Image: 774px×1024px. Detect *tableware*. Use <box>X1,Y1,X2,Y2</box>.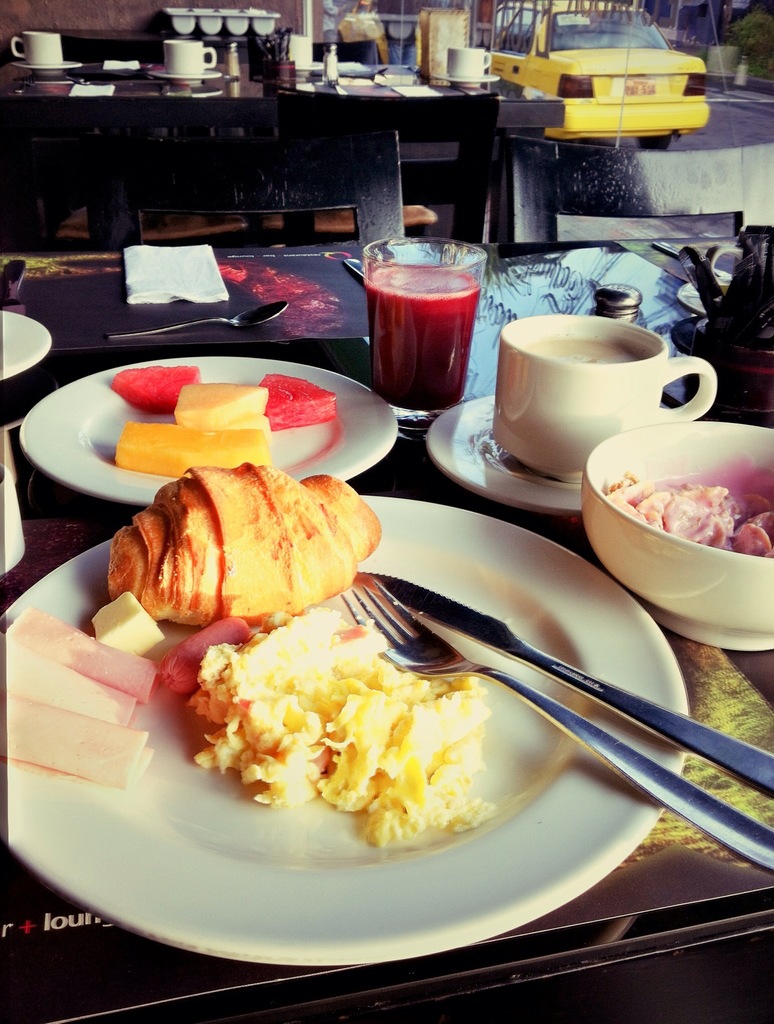
<box>2,259,26,317</box>.
